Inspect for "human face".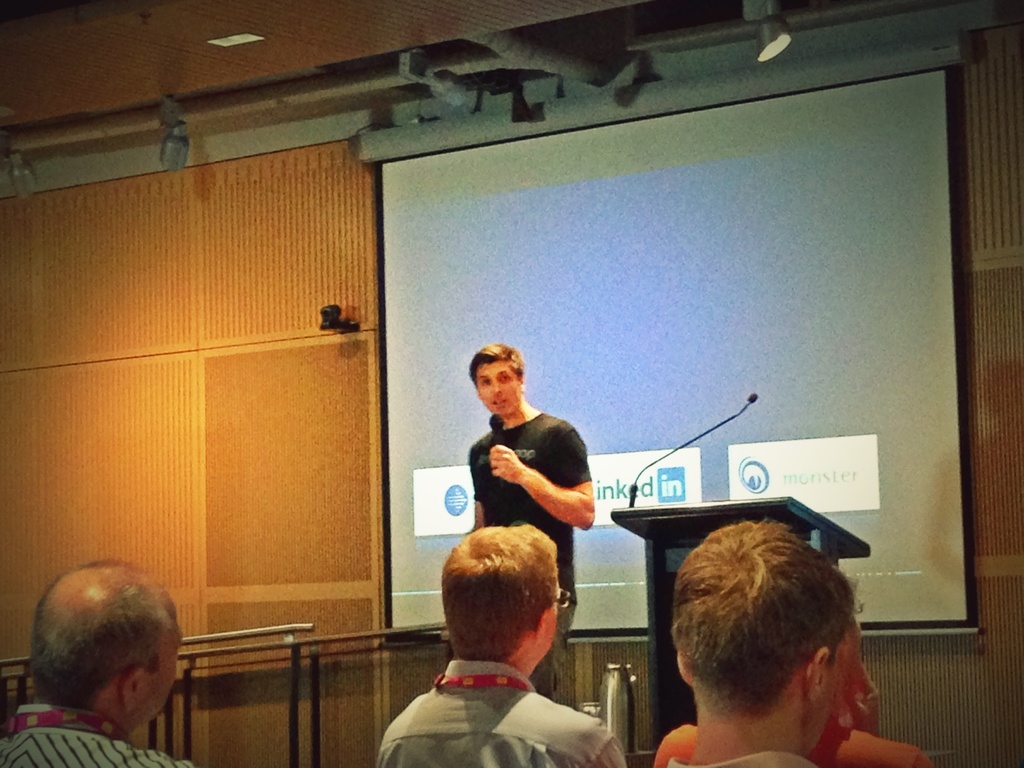
Inspection: 482/355/522/415.
